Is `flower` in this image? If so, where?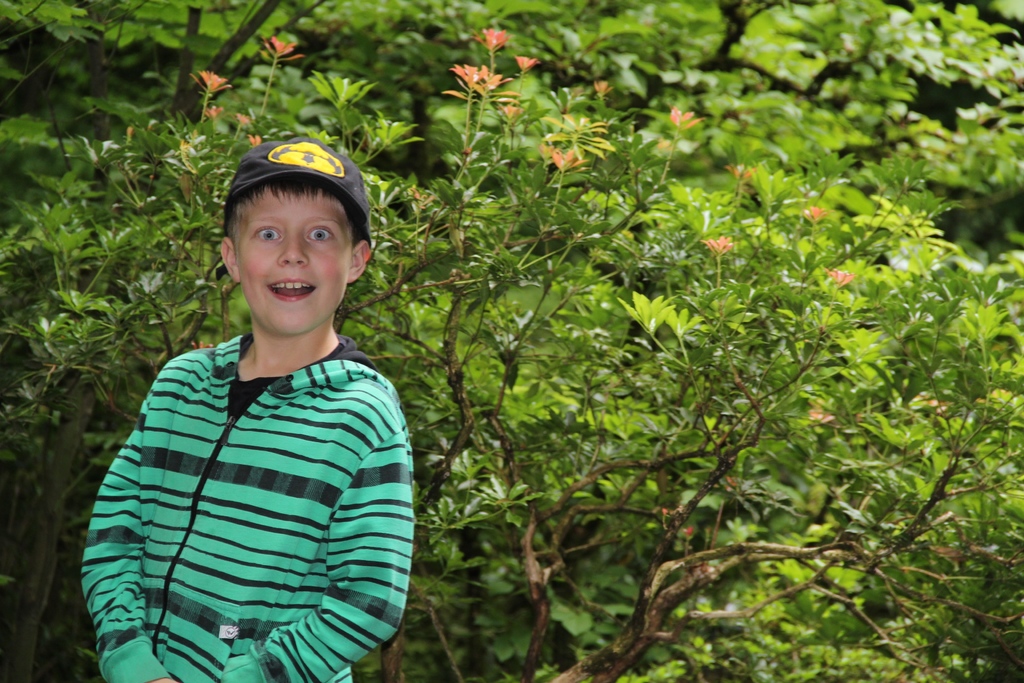
Yes, at 701, 235, 735, 258.
